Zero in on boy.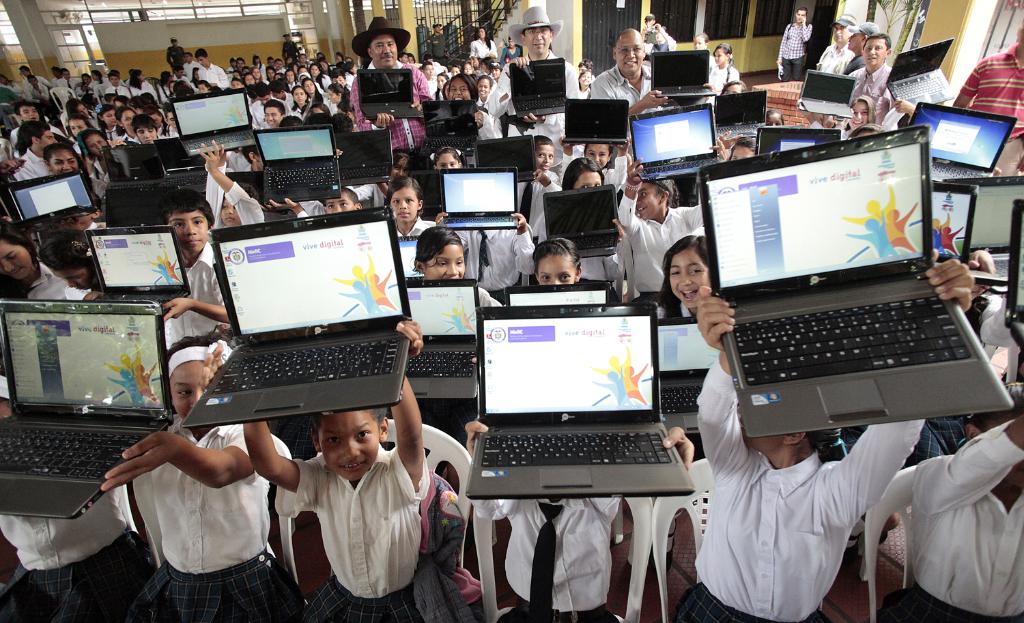
Zeroed in: <box>502,141,573,244</box>.
